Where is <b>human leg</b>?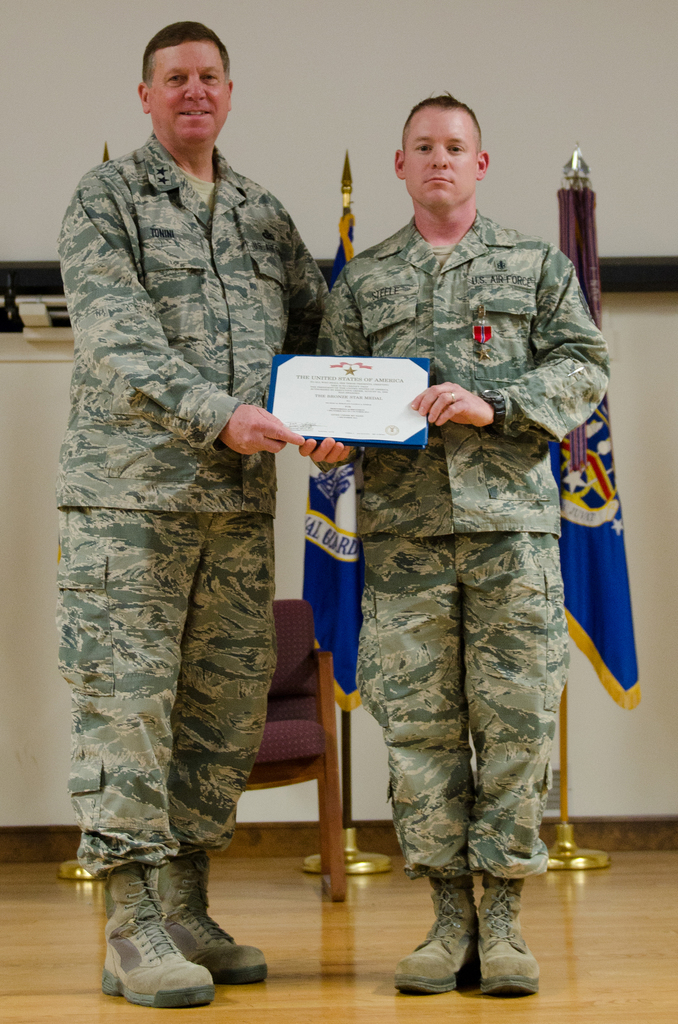
rect(362, 537, 465, 982).
